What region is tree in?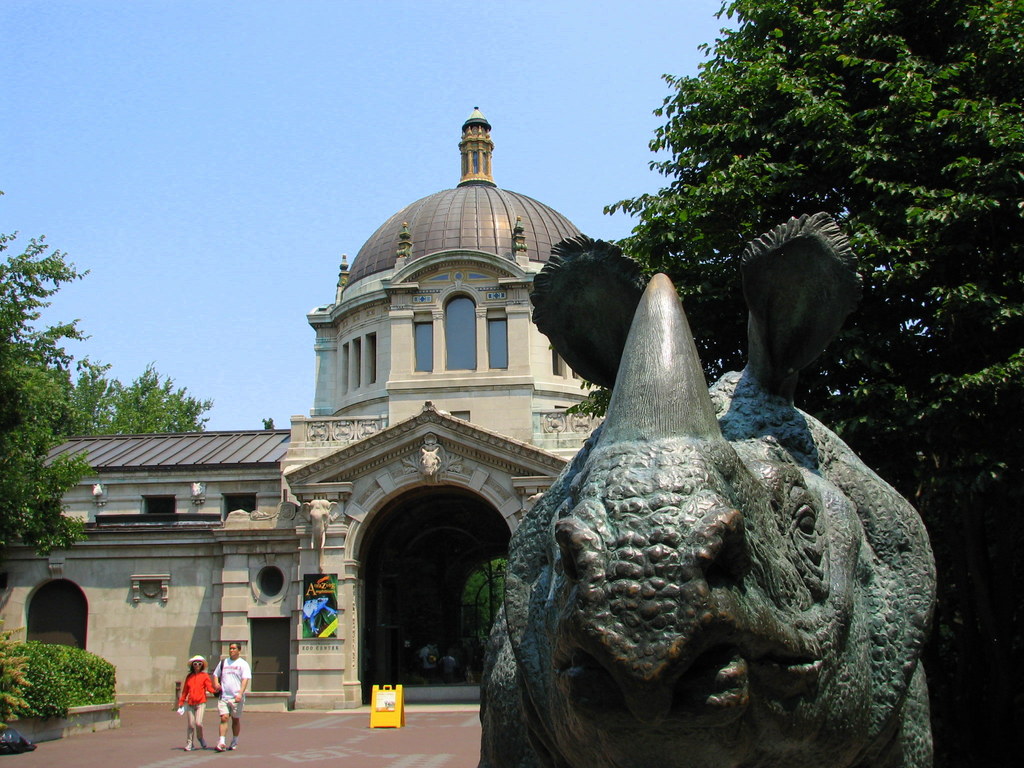
box(0, 230, 203, 548).
